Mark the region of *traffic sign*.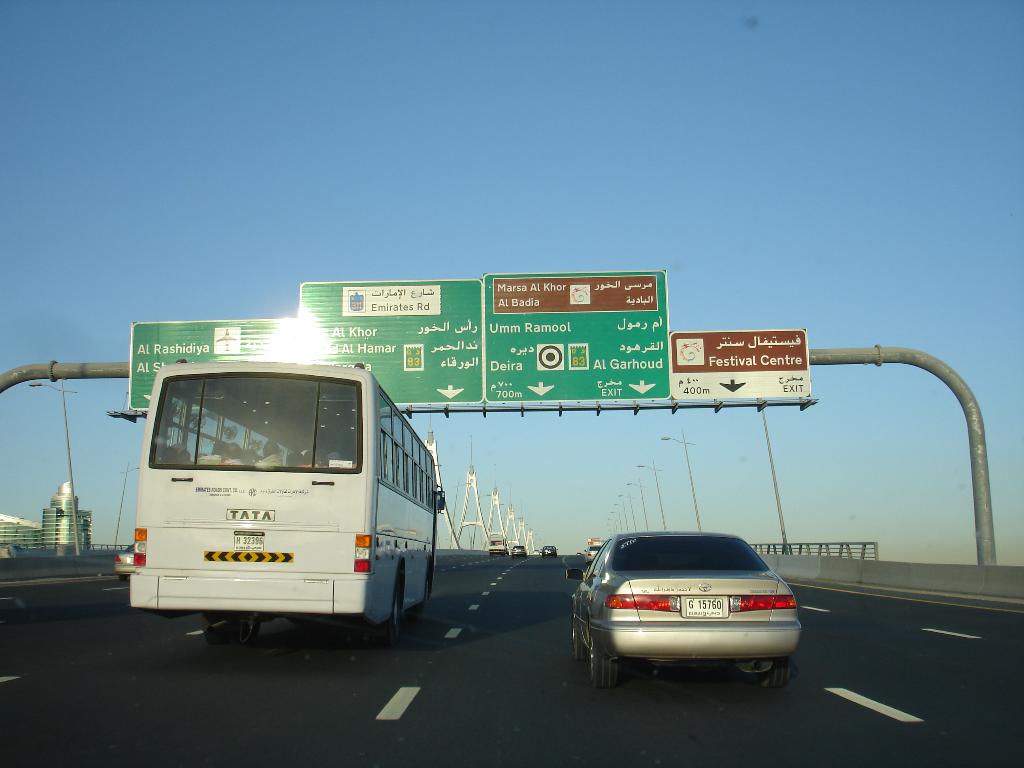
Region: bbox=[487, 273, 673, 404].
